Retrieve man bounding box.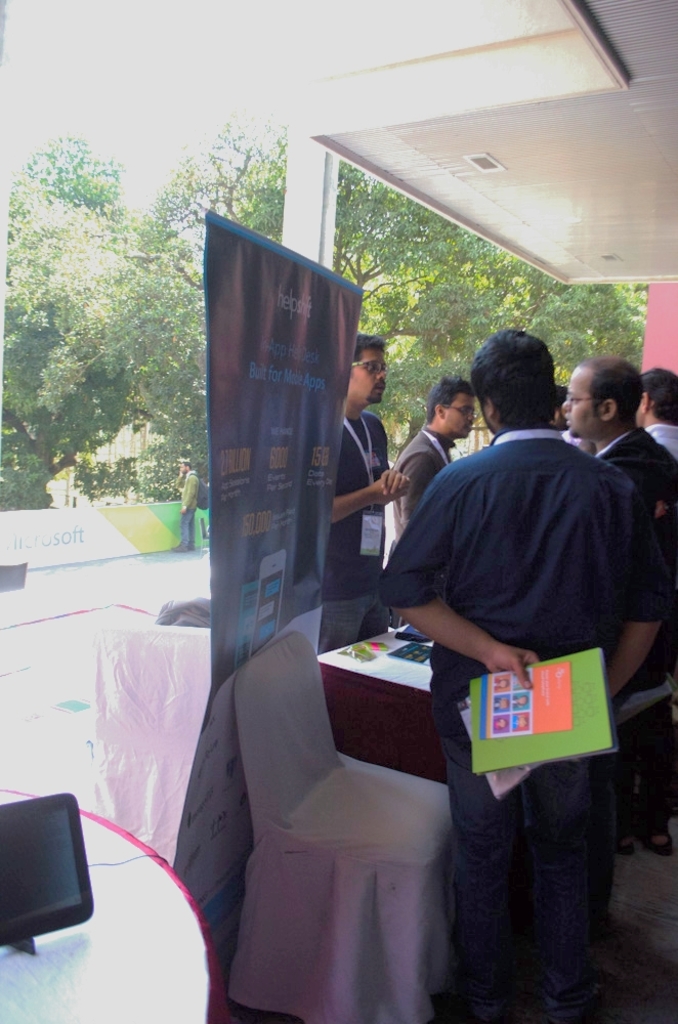
Bounding box: (366, 325, 677, 1023).
